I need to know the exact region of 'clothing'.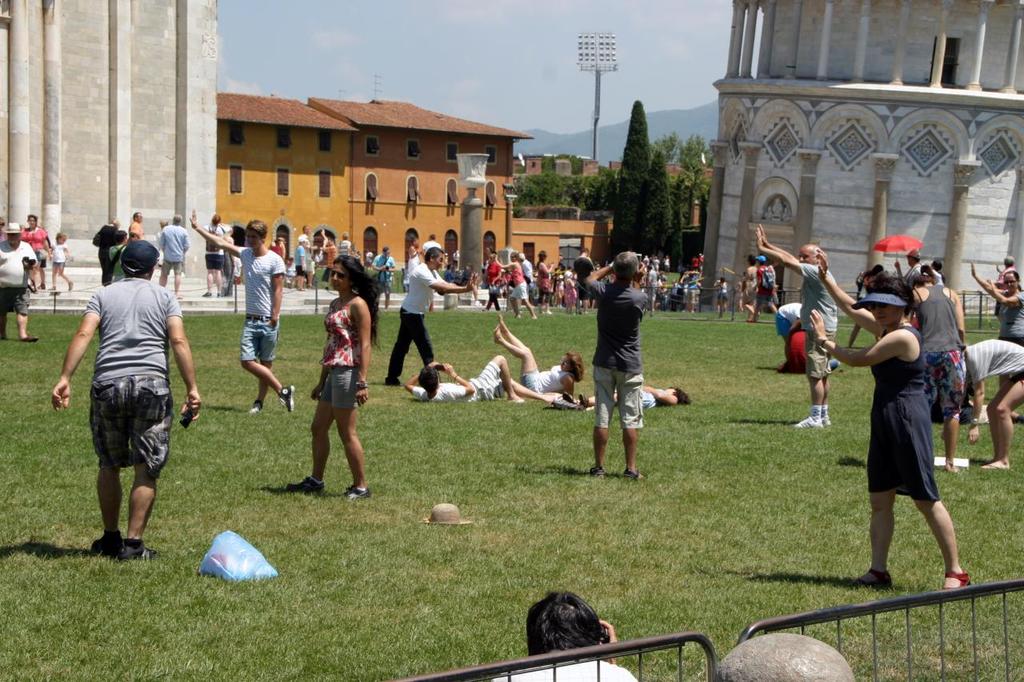
Region: bbox=[987, 284, 1023, 338].
